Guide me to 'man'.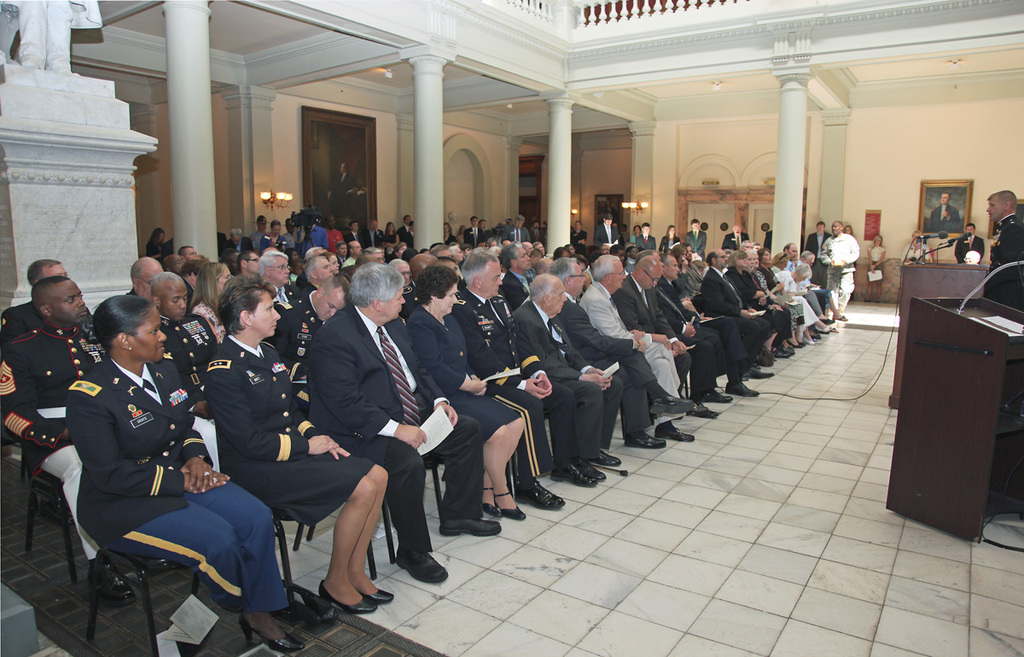
Guidance: [359,218,383,250].
